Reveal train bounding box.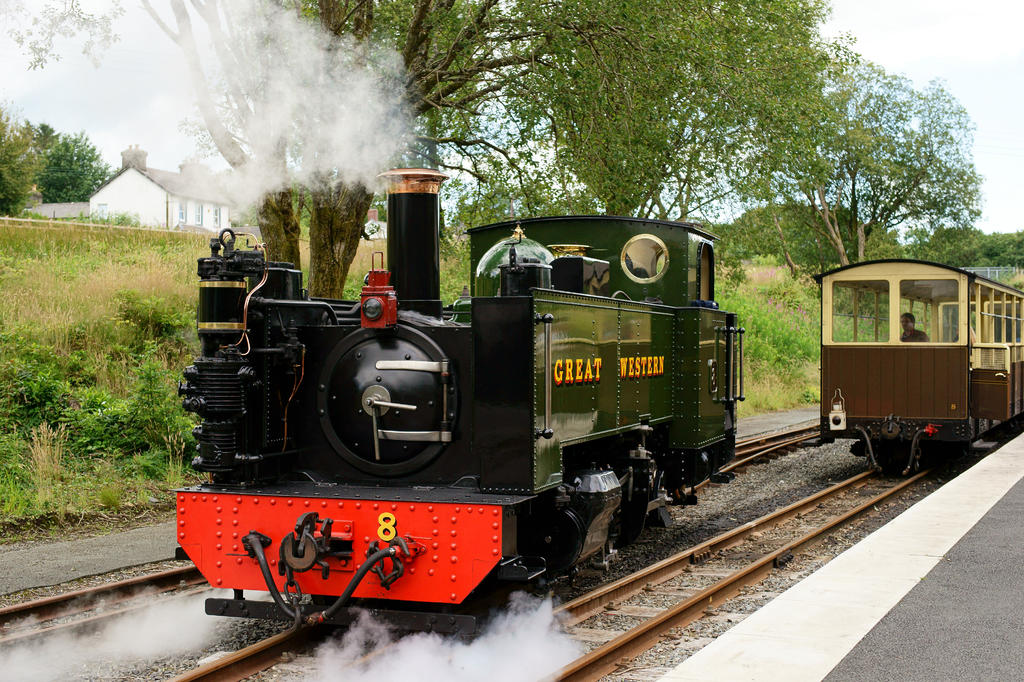
Revealed: [820, 259, 1023, 477].
